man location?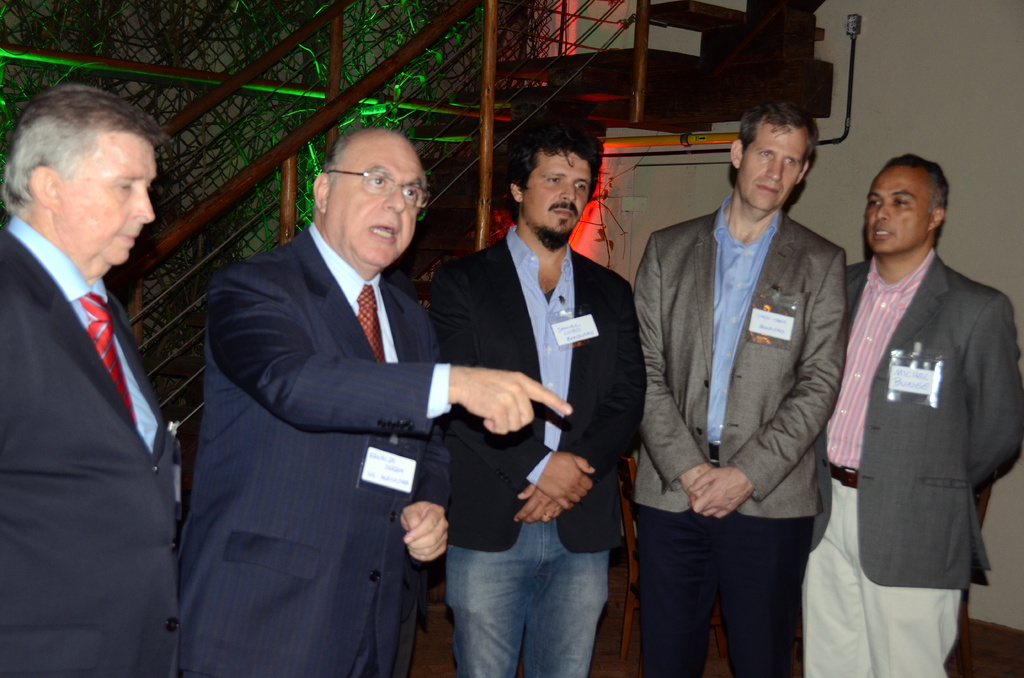
rect(618, 105, 850, 677)
